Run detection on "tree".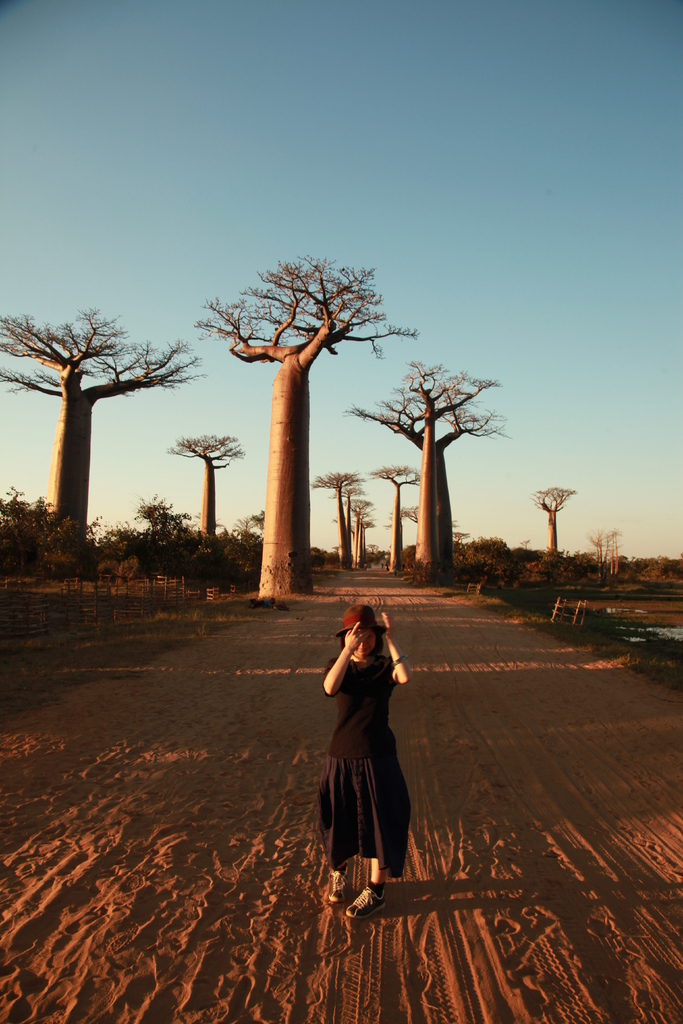
Result: bbox(149, 417, 240, 554).
